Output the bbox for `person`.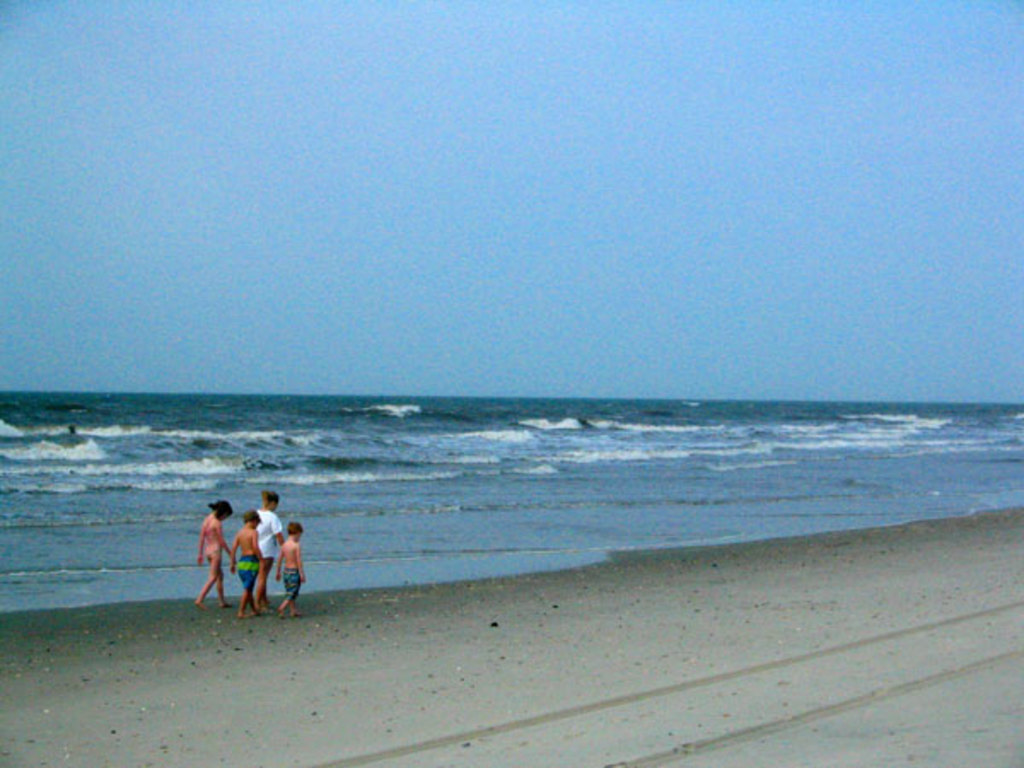
bbox=(195, 497, 236, 606).
